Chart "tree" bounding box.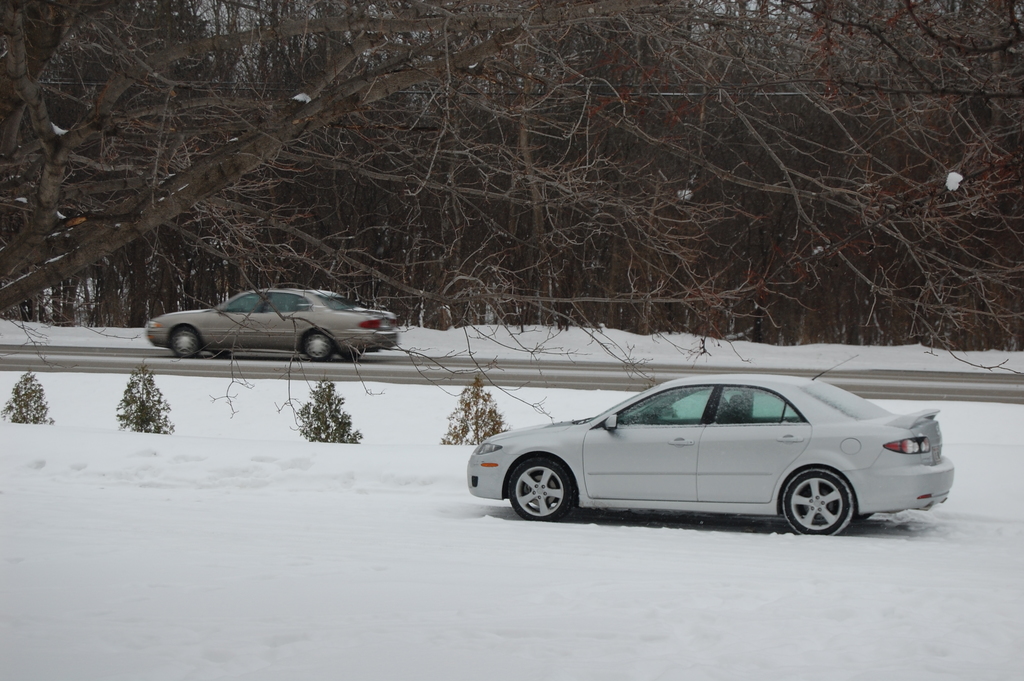
Charted: box=[0, 371, 61, 432].
